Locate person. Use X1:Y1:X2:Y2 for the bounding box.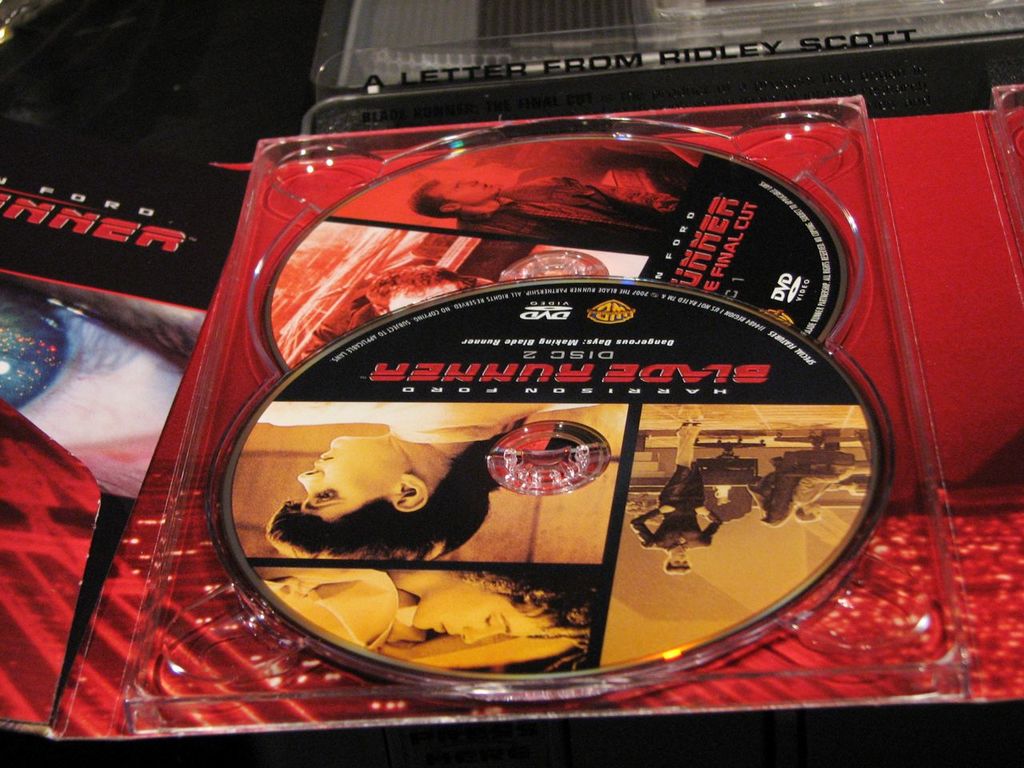
259:400:546:560.
